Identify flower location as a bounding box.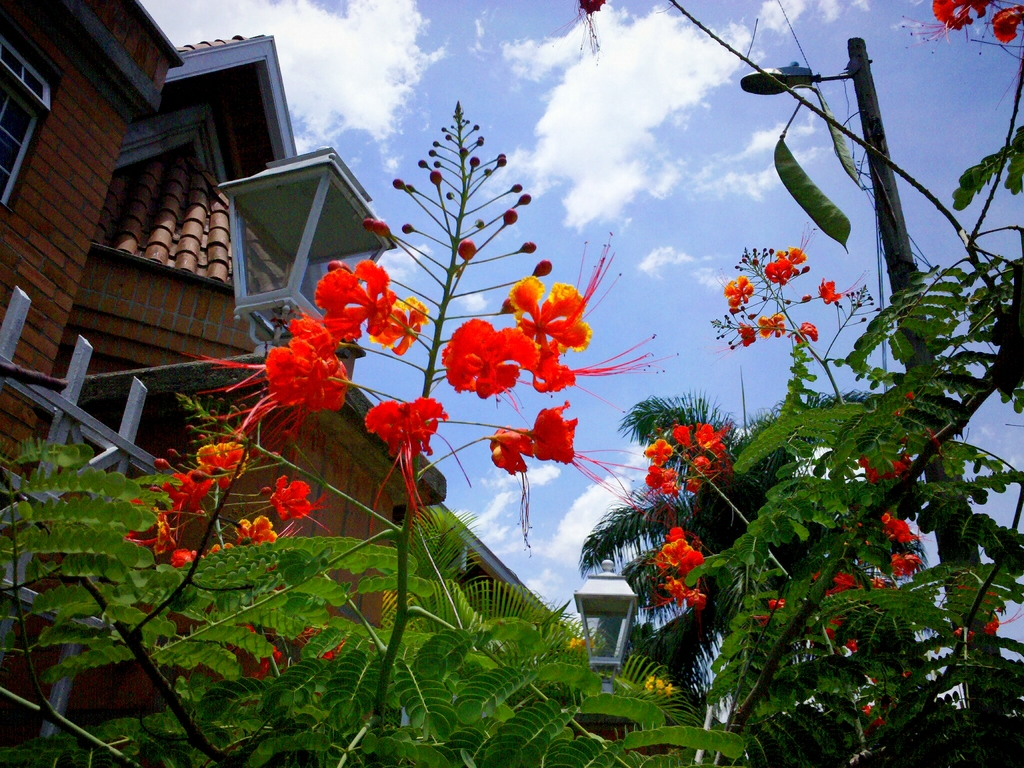
269:479:330:525.
